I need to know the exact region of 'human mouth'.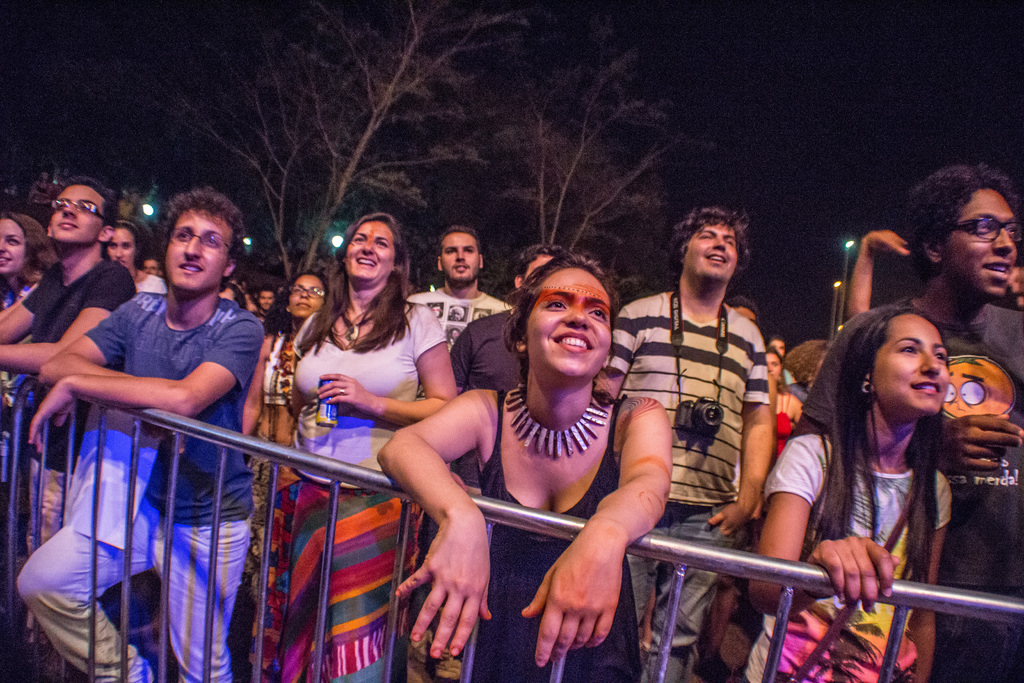
Region: bbox(0, 252, 13, 267).
